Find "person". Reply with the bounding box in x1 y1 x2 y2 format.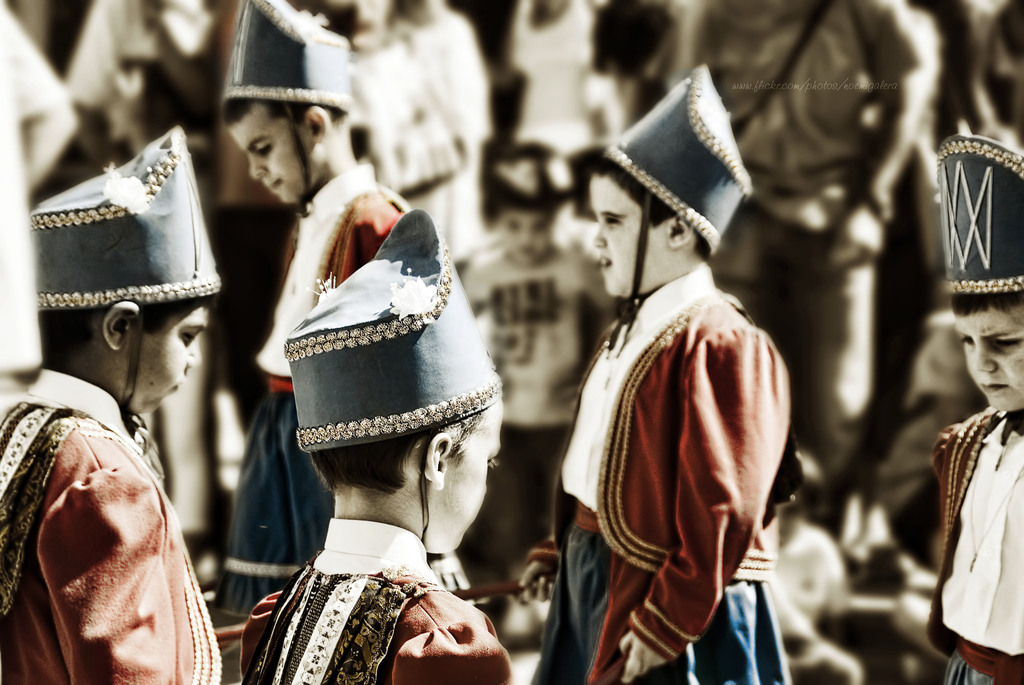
237 218 529 684.
